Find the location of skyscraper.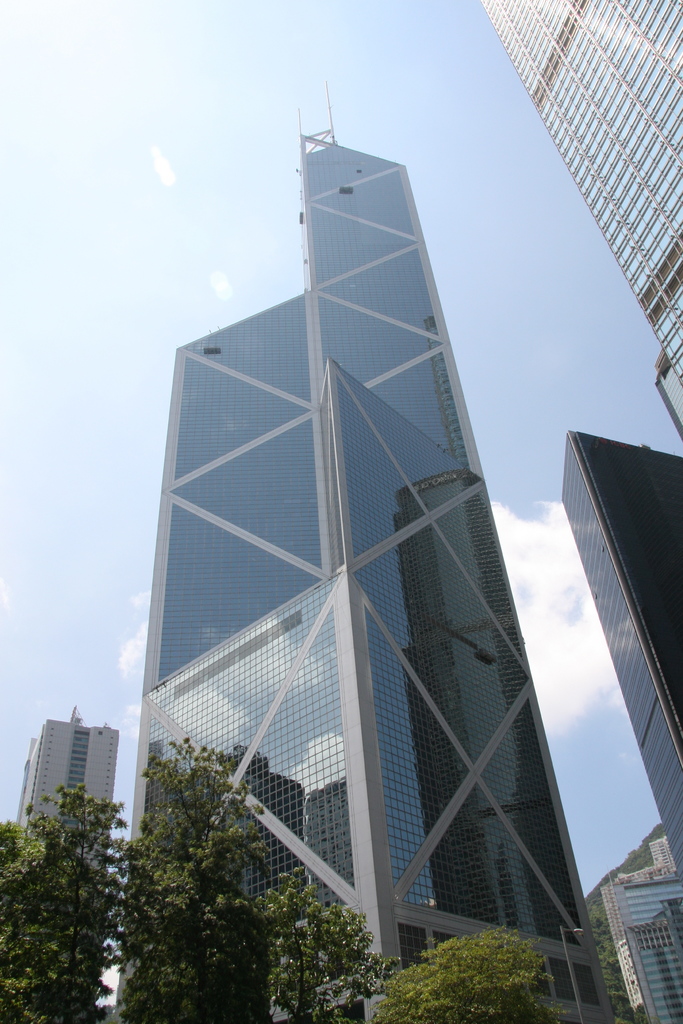
Location: l=597, t=829, r=682, b=1023.
